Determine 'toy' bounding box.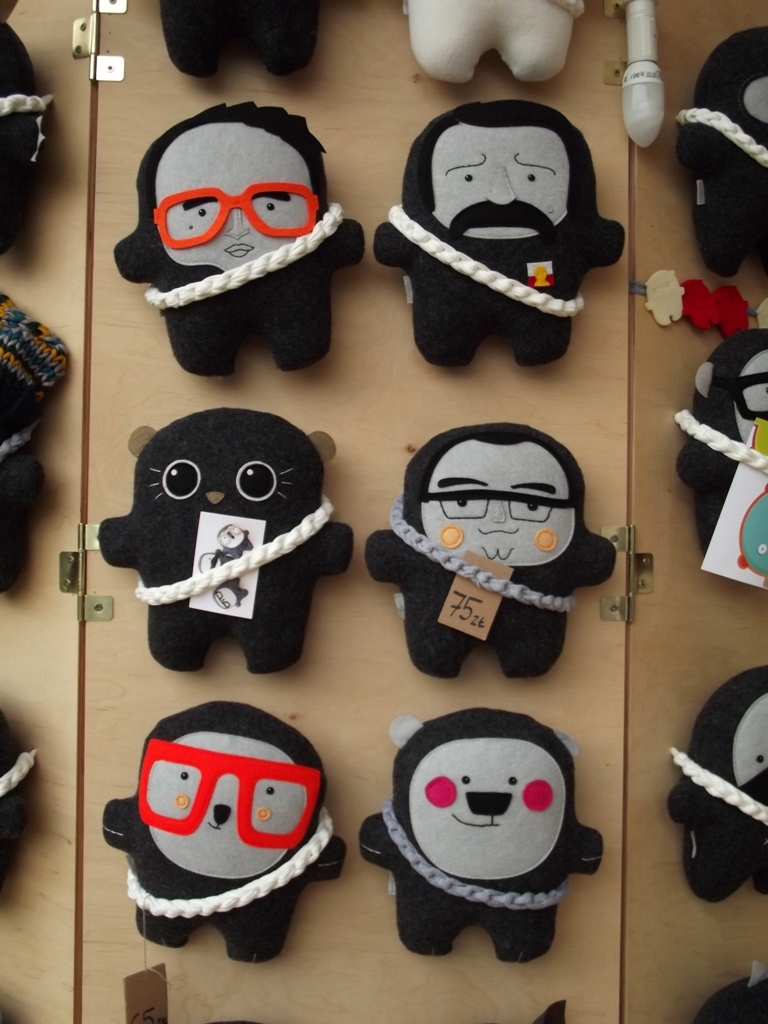
Determined: bbox=(0, 717, 35, 904).
